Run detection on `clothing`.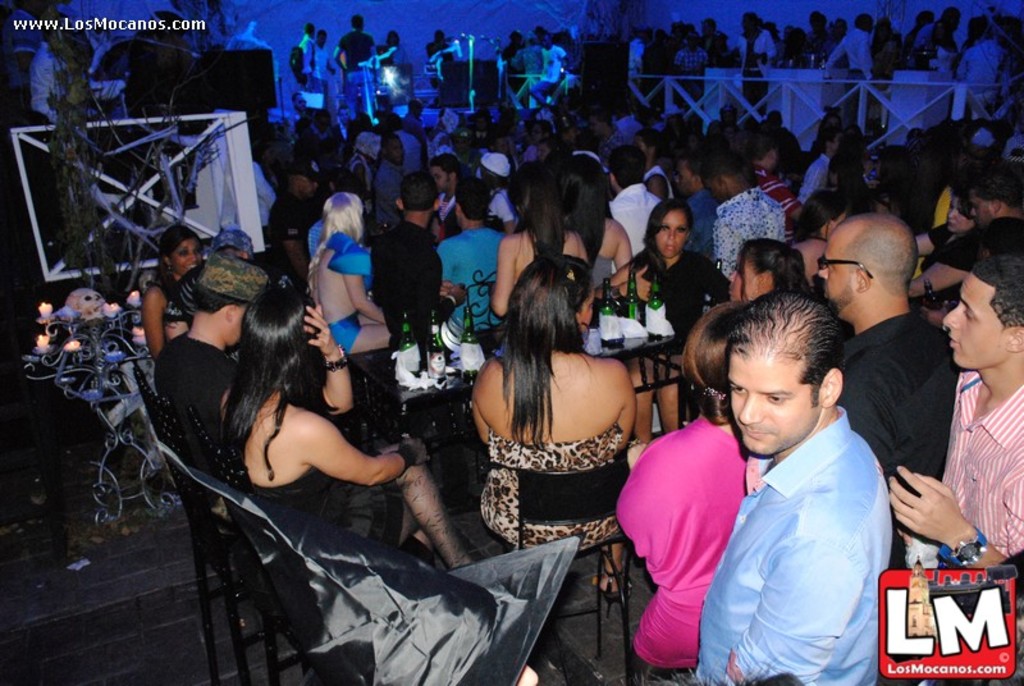
Result: crop(28, 42, 128, 123).
